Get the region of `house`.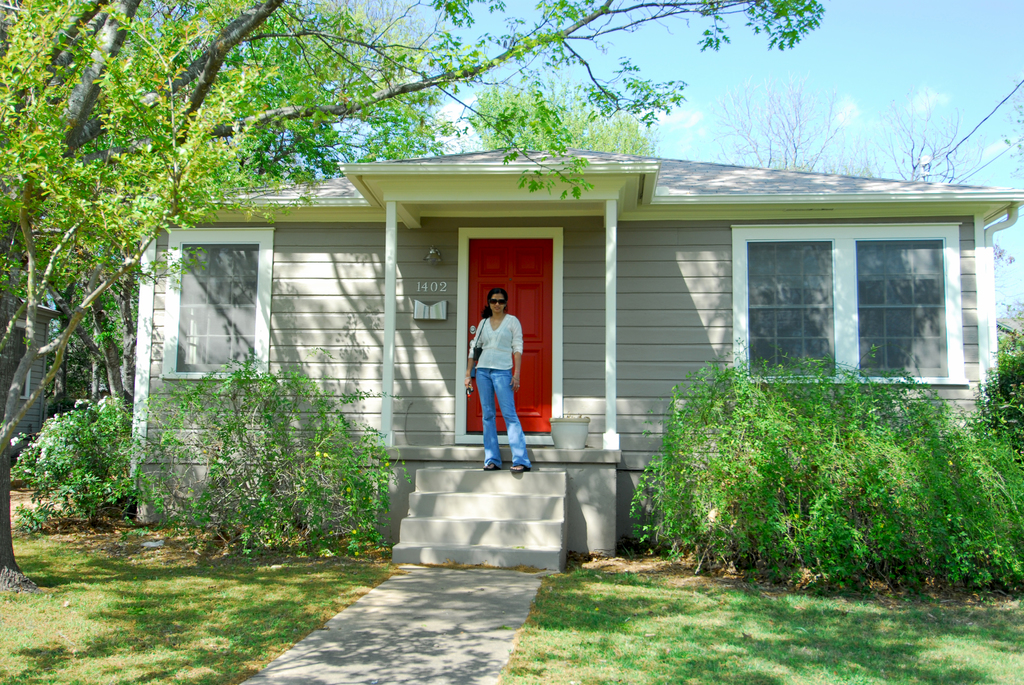
Rect(151, 102, 1019, 567).
